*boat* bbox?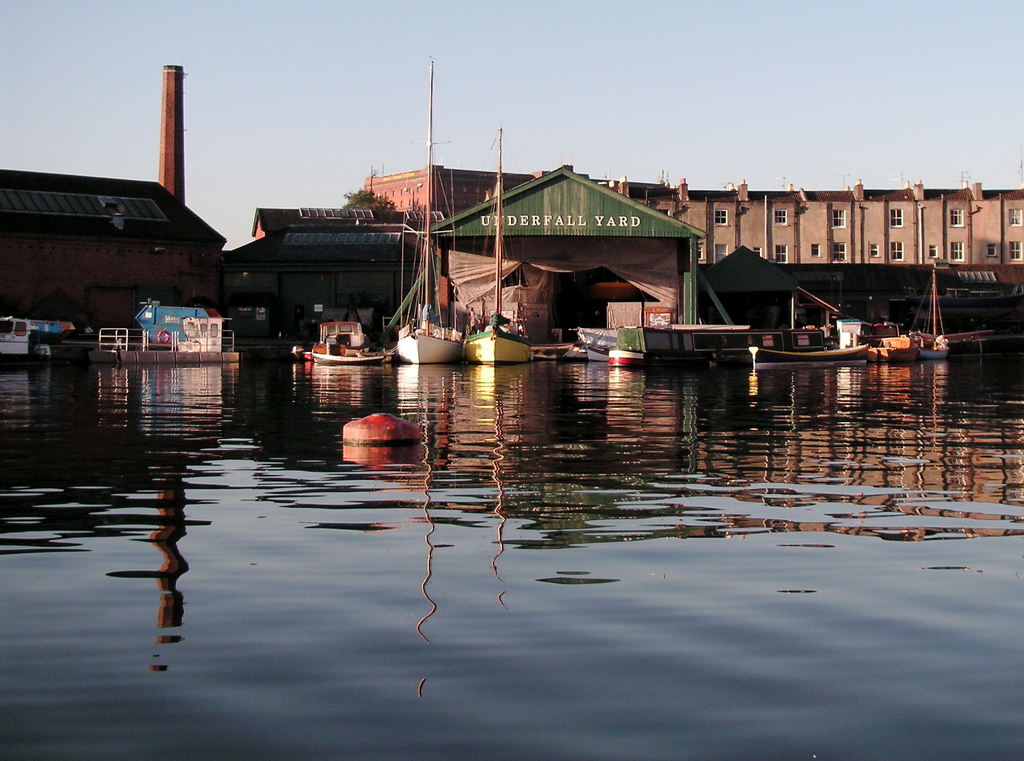
pyautogui.locateOnScreen(309, 321, 384, 366)
